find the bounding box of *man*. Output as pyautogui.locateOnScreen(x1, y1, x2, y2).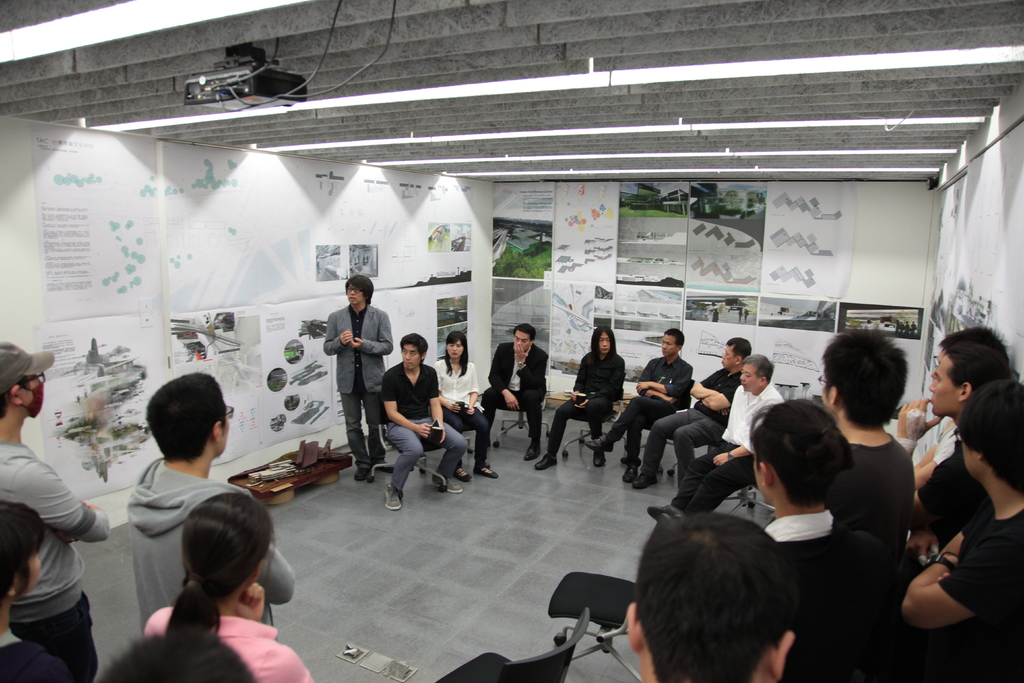
pyautogui.locateOnScreen(626, 509, 798, 682).
